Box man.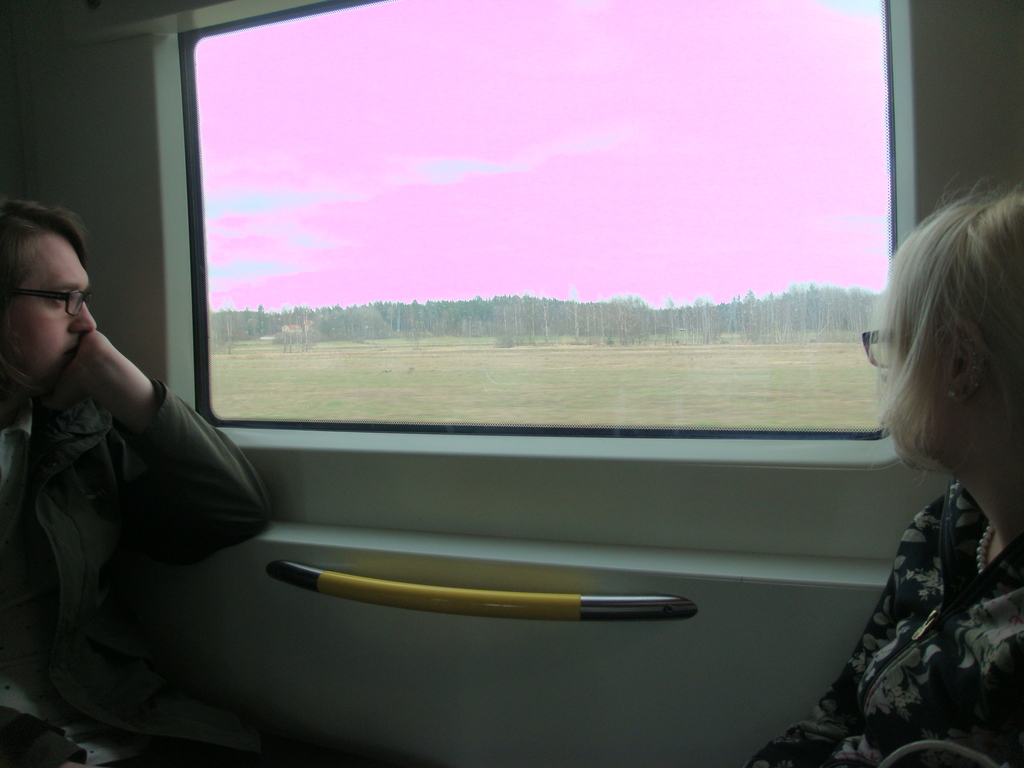
pyautogui.locateOnScreen(0, 196, 296, 767).
